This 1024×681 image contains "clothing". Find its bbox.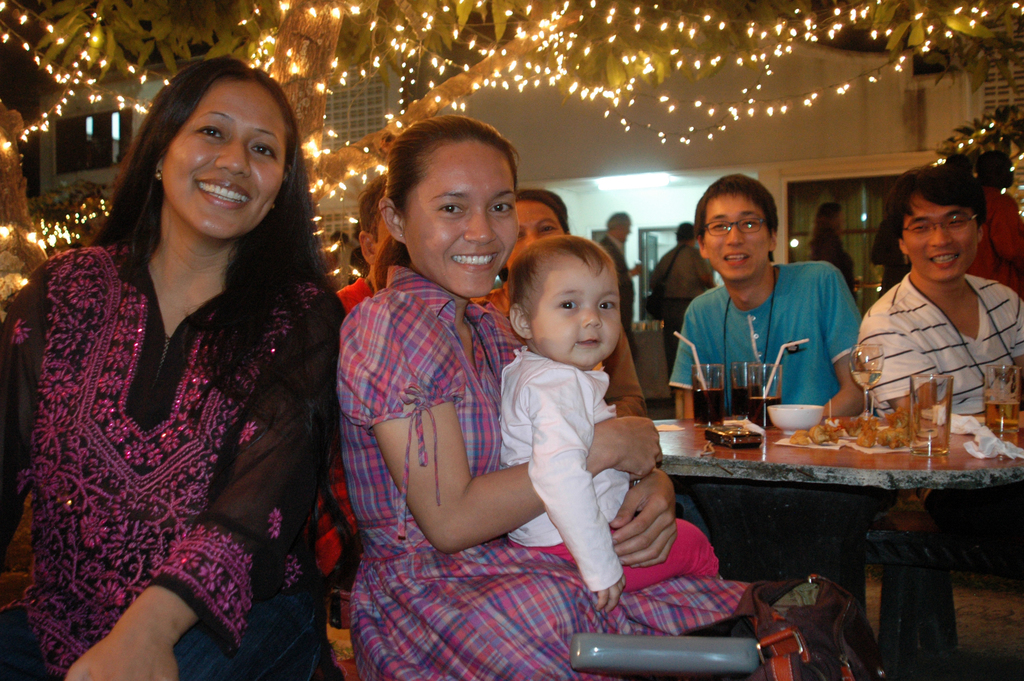
x1=810 y1=235 x2=856 y2=291.
